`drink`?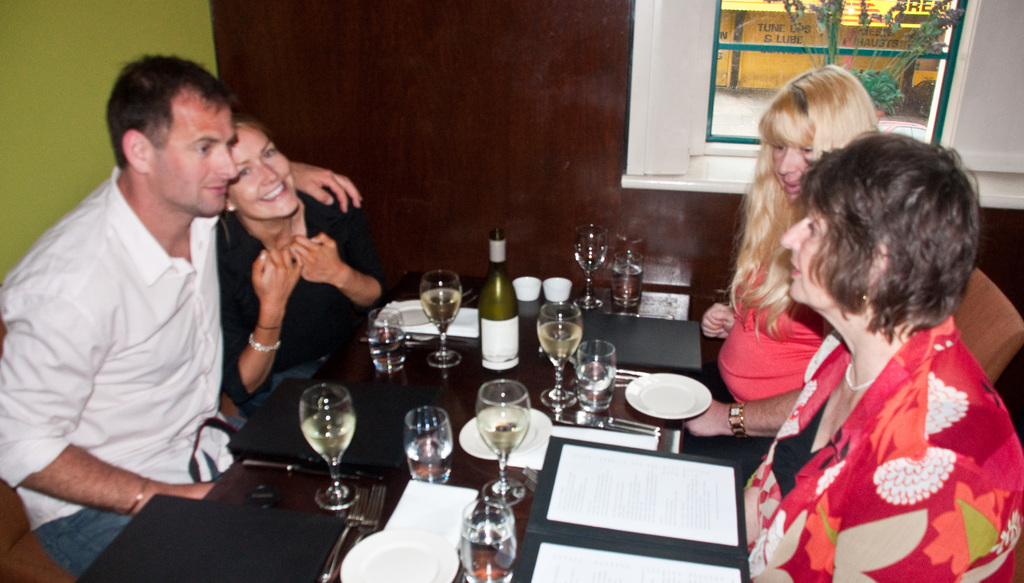
<region>616, 264, 642, 308</region>
